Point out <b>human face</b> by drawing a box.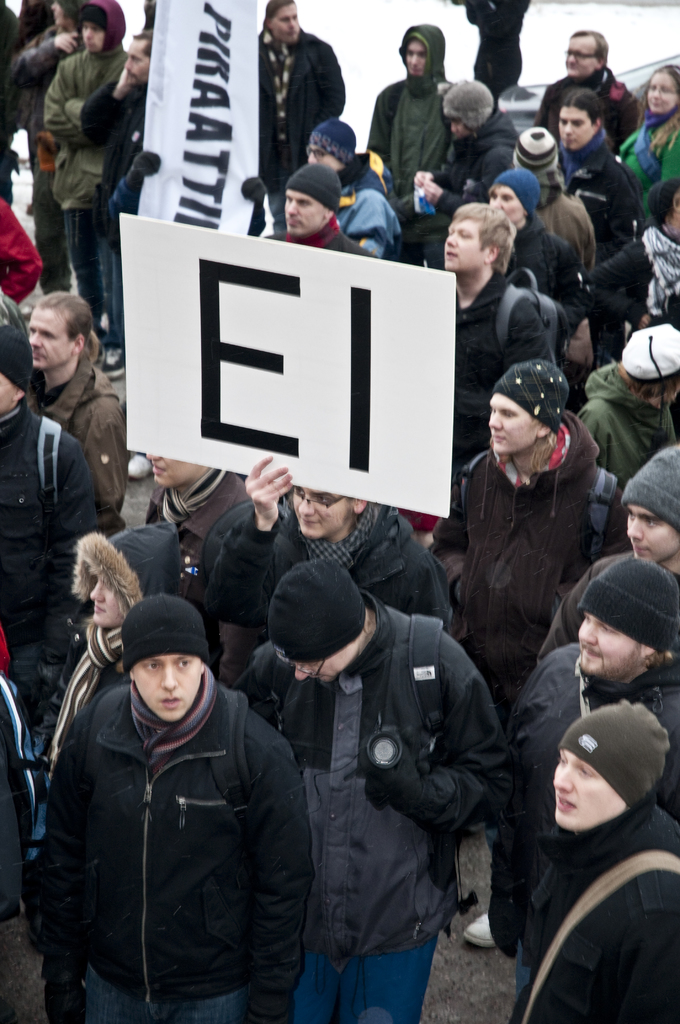
x1=550 y1=747 x2=627 y2=831.
